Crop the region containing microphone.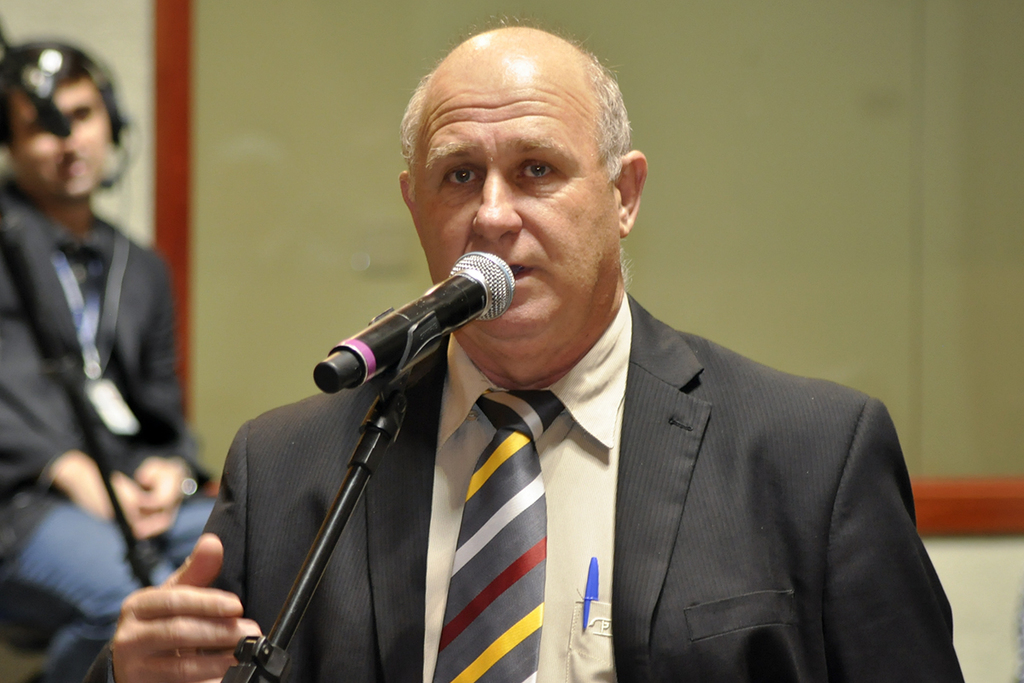
Crop region: (311, 256, 516, 408).
